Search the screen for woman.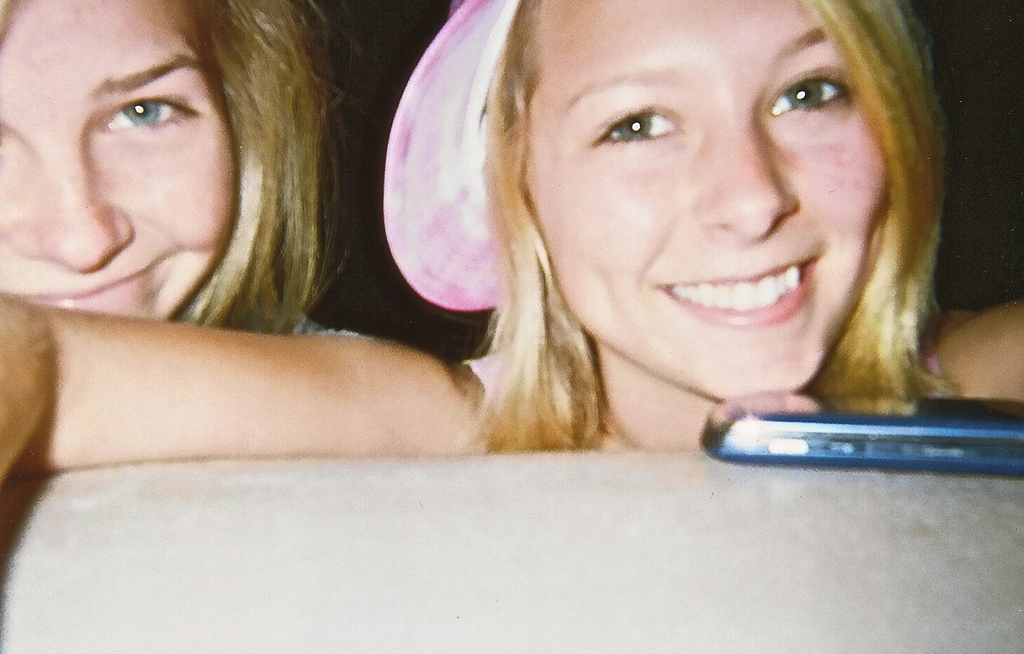
Found at bbox=[0, 0, 1023, 511].
